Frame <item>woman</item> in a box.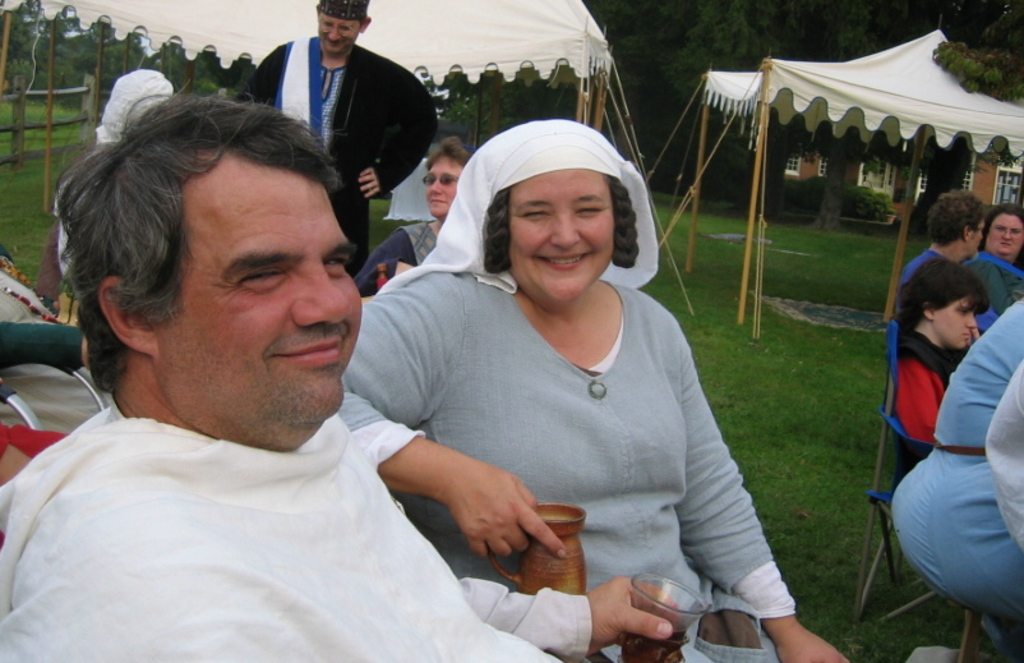
BBox(350, 137, 470, 298).
